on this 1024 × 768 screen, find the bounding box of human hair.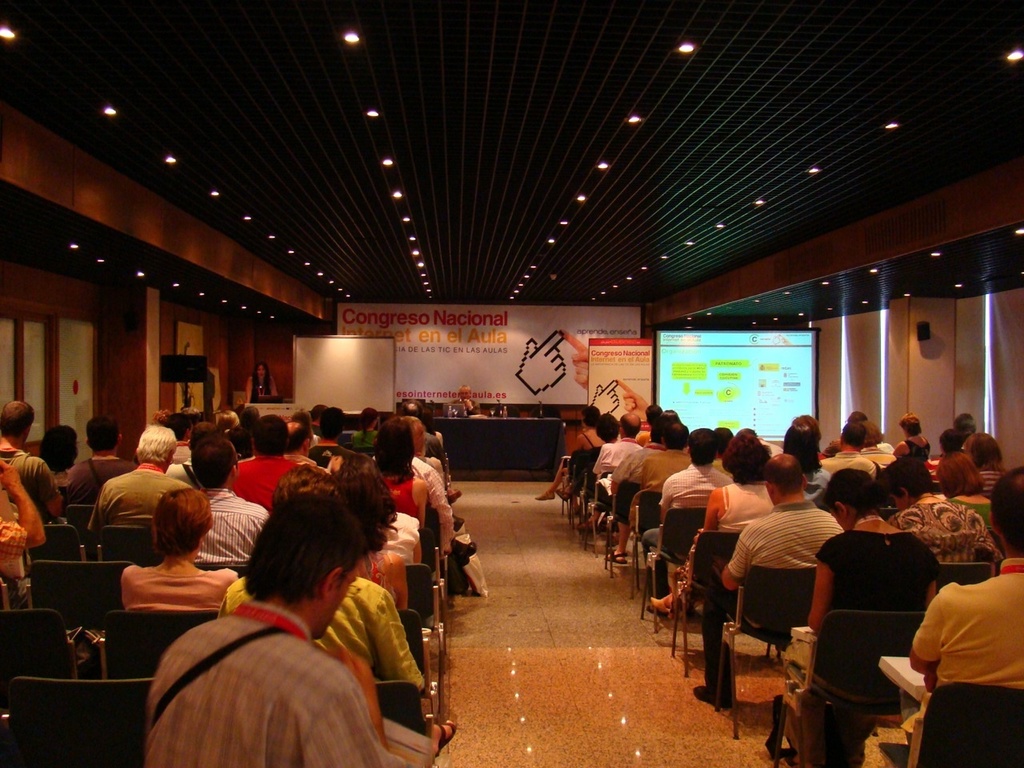
Bounding box: {"left": 952, "top": 413, "right": 976, "bottom": 437}.
